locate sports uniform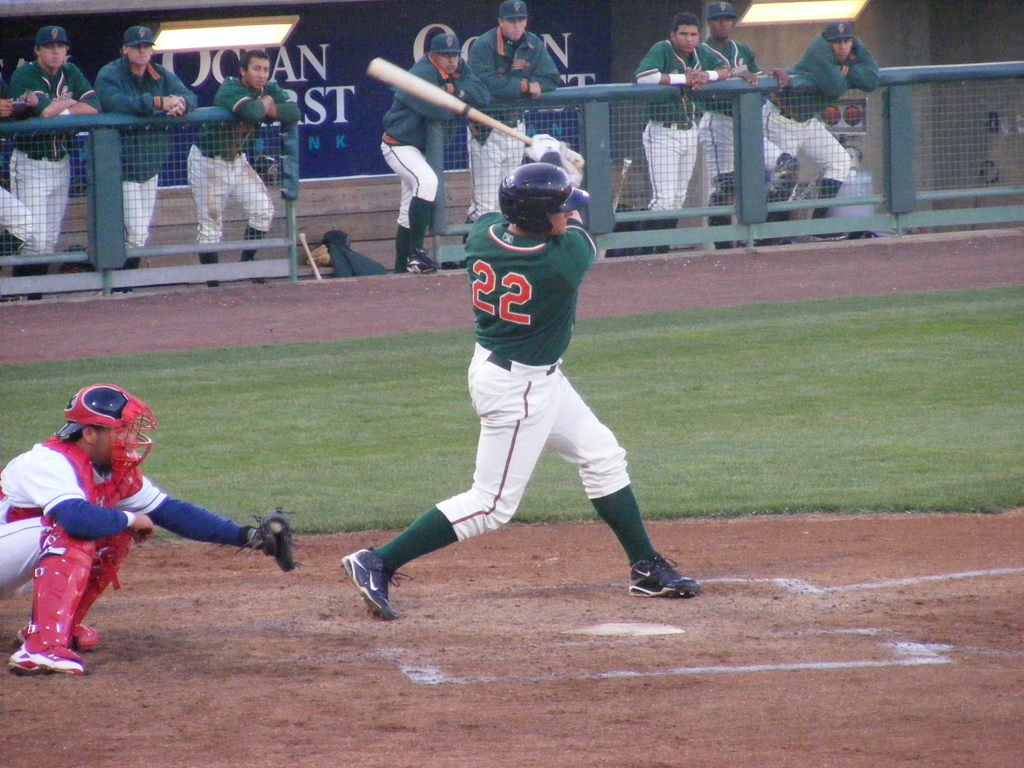
<region>741, 36, 896, 230</region>
